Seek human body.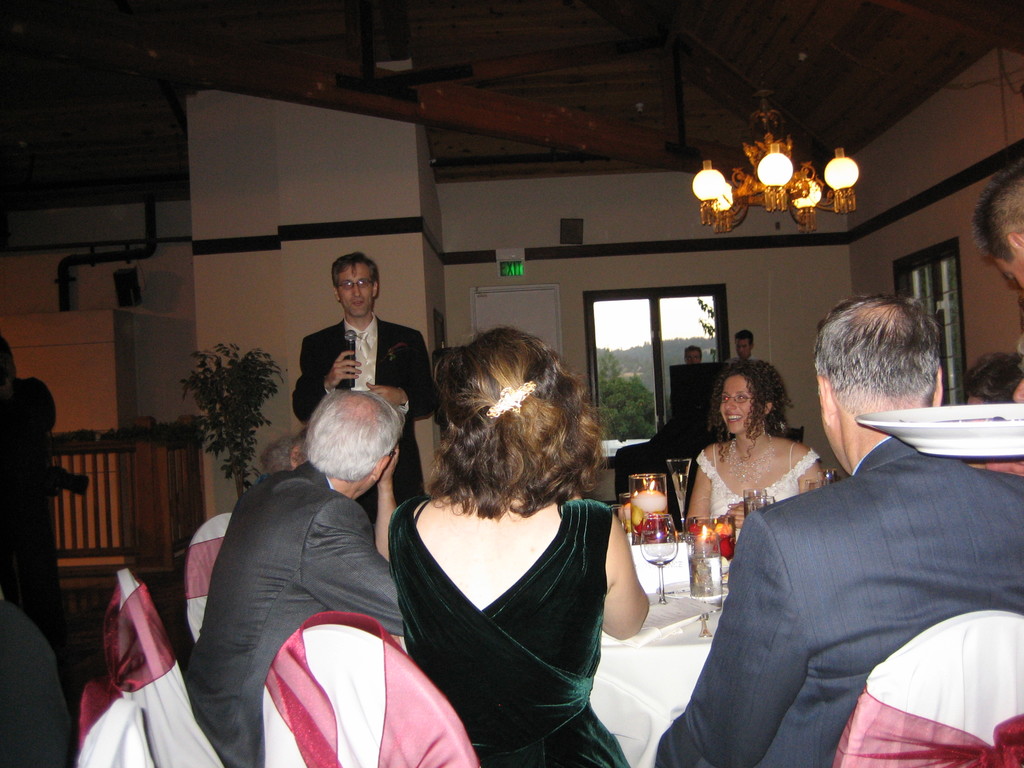
[x1=184, y1=386, x2=417, y2=767].
